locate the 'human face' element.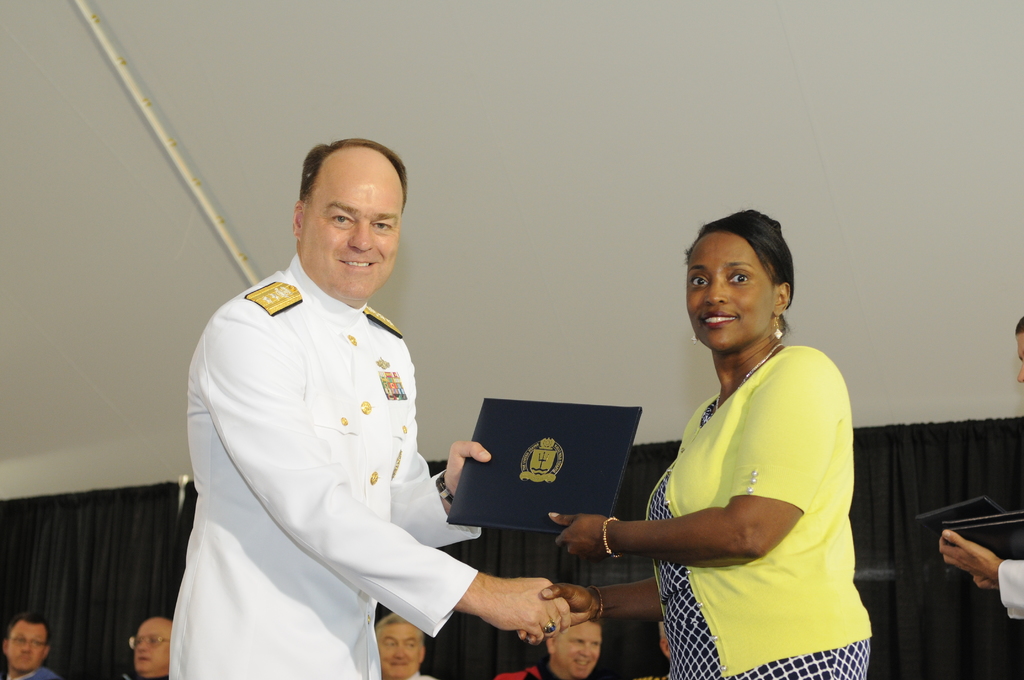
Element bbox: l=301, t=166, r=403, b=299.
